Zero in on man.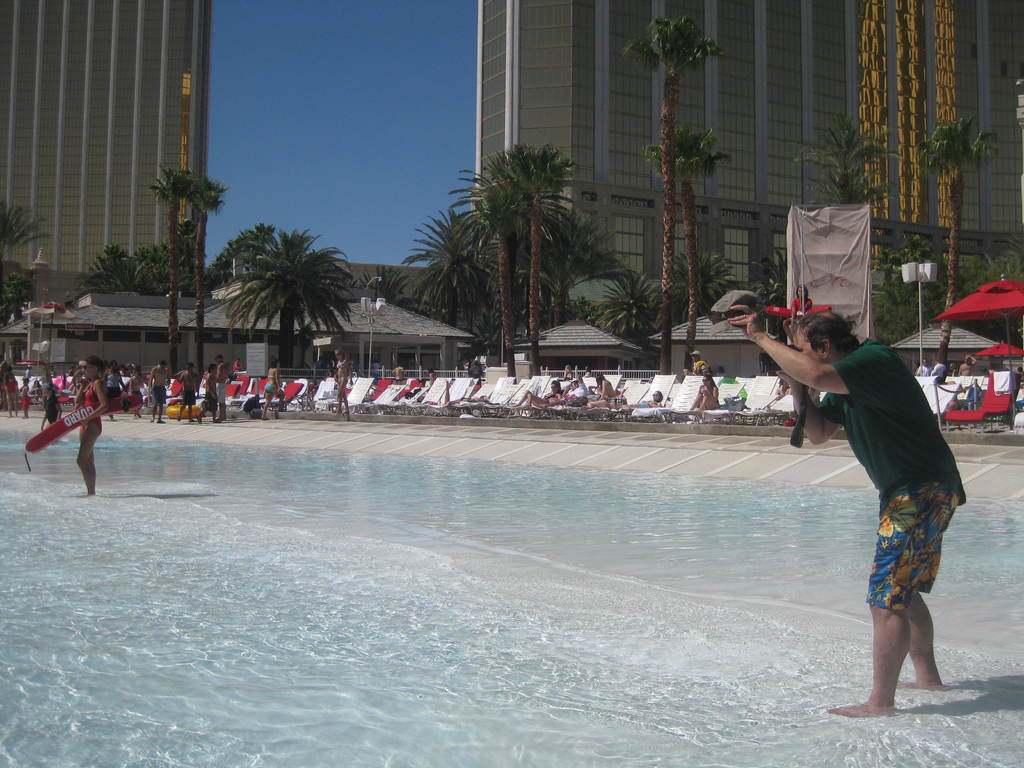
Zeroed in: 175,360,204,422.
